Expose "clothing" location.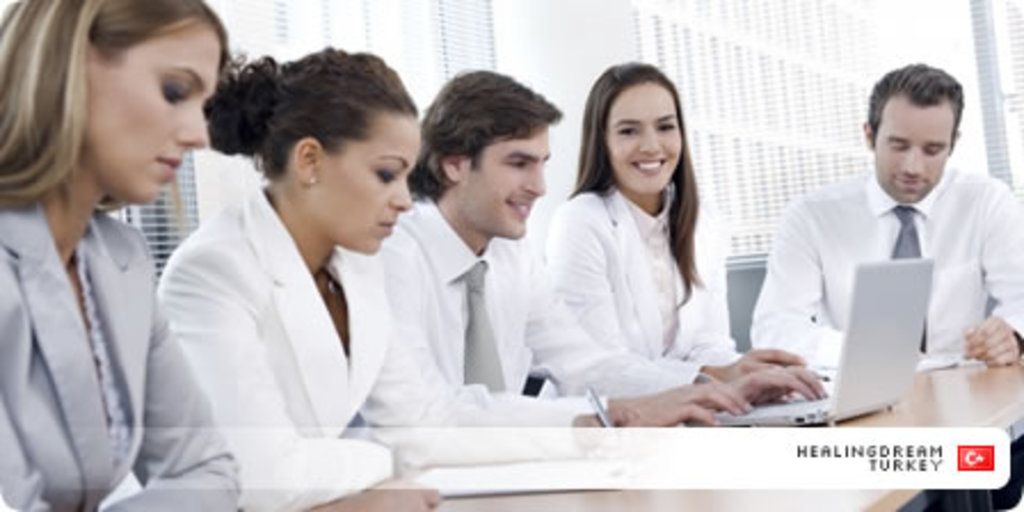
Exposed at region(373, 194, 725, 427).
